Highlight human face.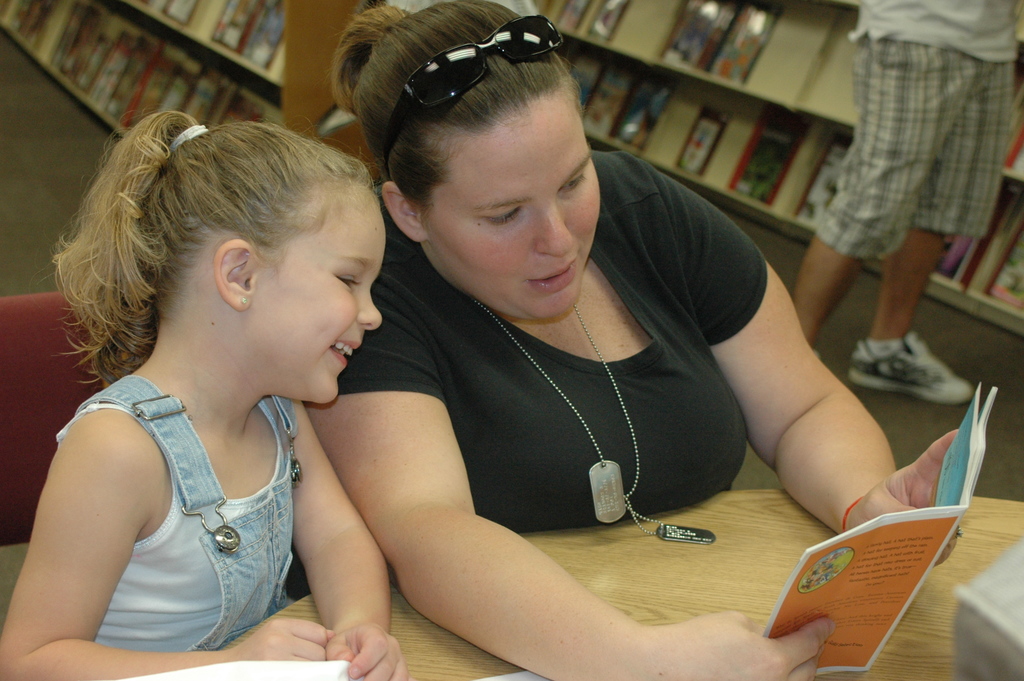
Highlighted region: l=420, t=103, r=612, b=329.
